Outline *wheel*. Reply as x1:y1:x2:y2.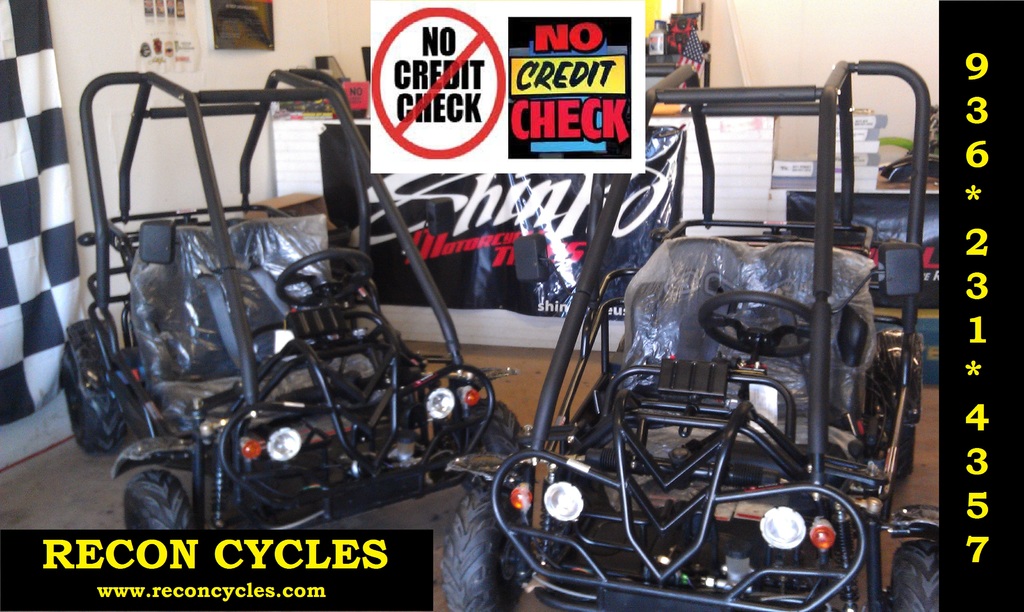
460:396:530:494.
